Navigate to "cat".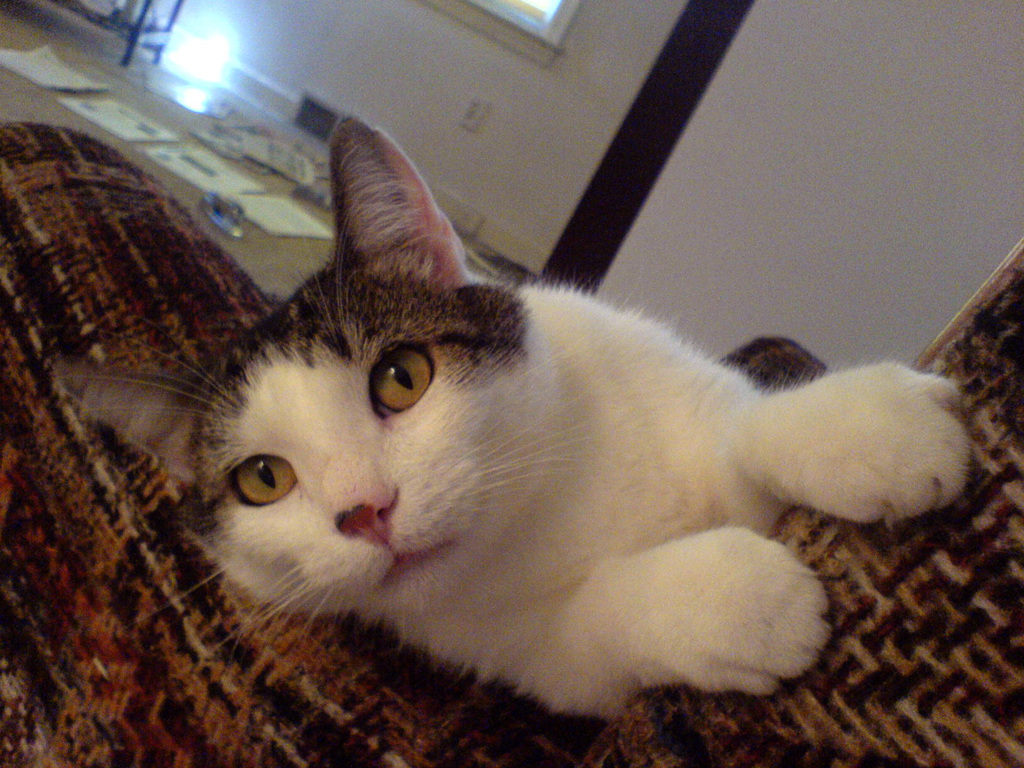
Navigation target: {"x1": 49, "y1": 104, "x2": 977, "y2": 739}.
